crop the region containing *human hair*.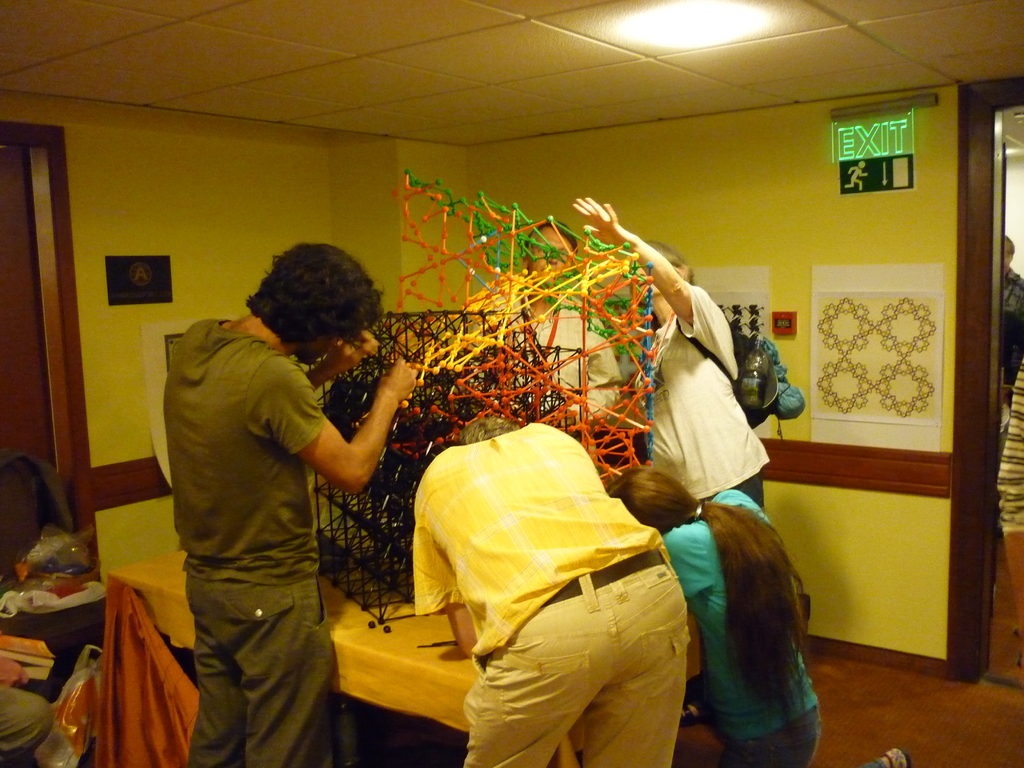
Crop region: [left=522, top=220, right=576, bottom=260].
